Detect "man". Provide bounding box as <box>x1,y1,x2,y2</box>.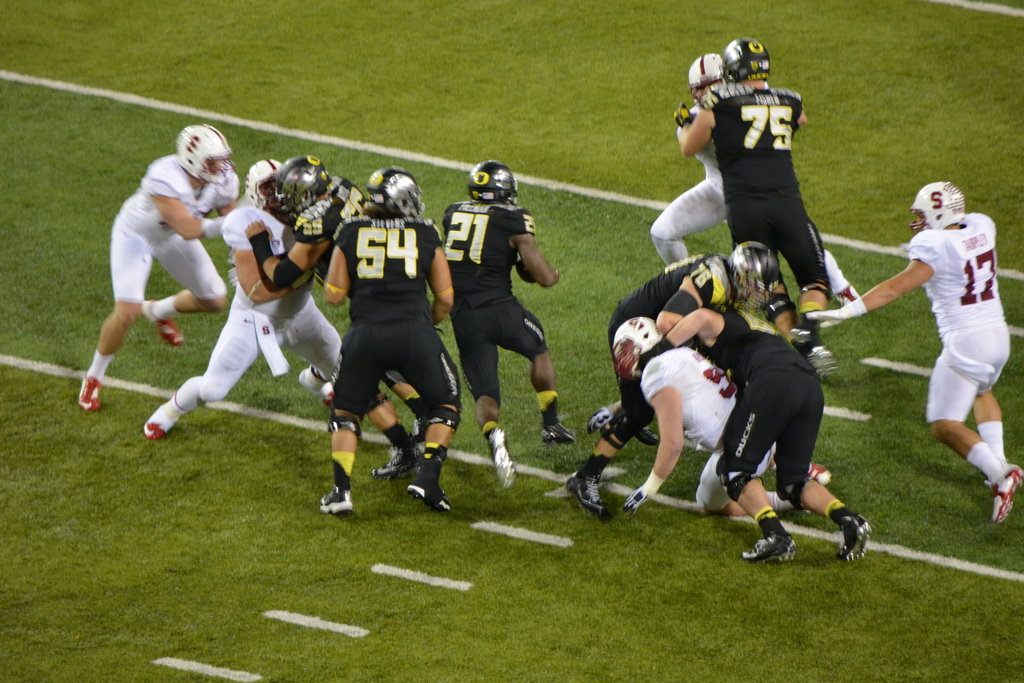
<box>616,286,862,573</box>.
